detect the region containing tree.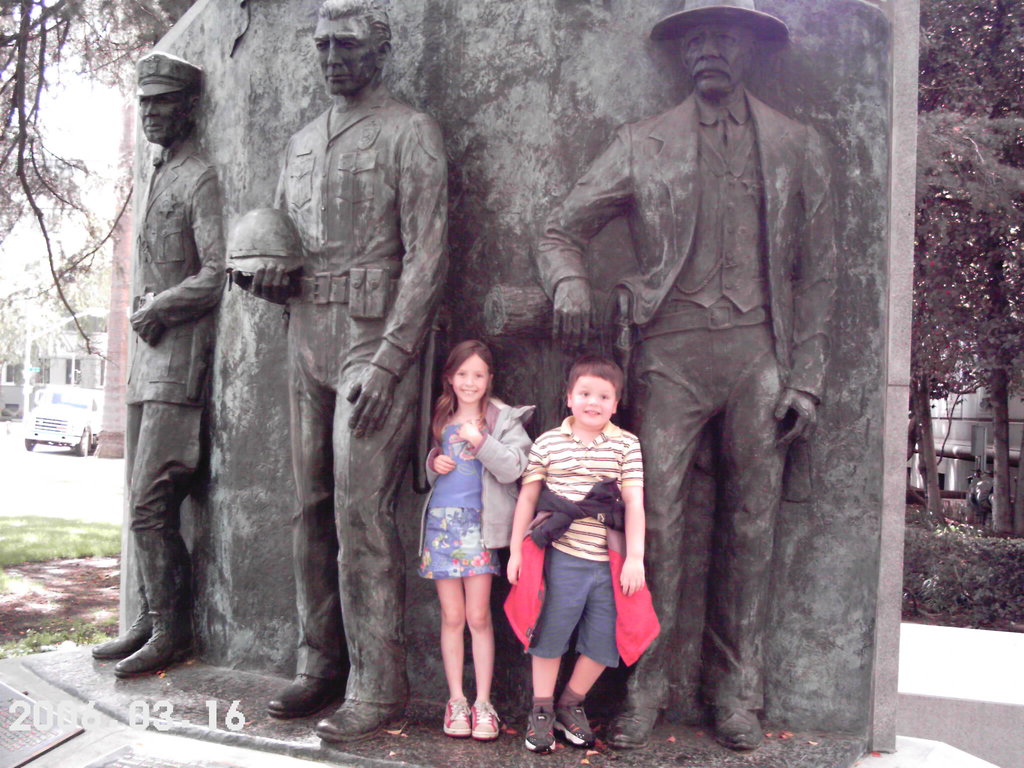
x1=0, y1=0, x2=193, y2=367.
